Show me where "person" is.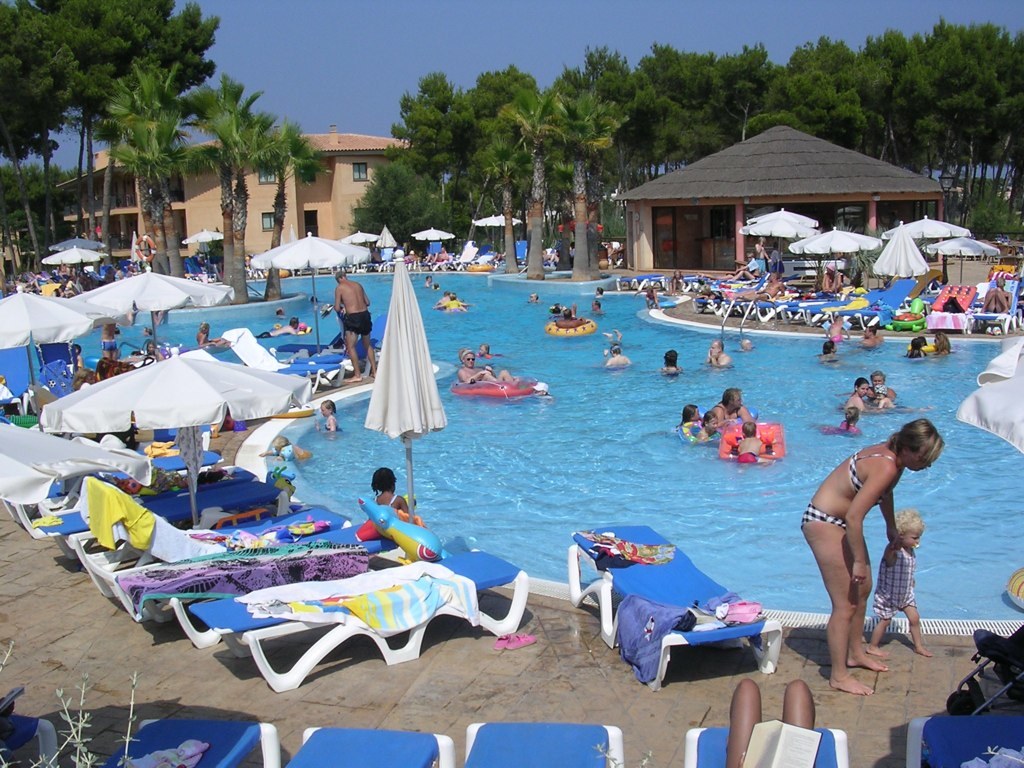
"person" is at 733/330/751/353.
